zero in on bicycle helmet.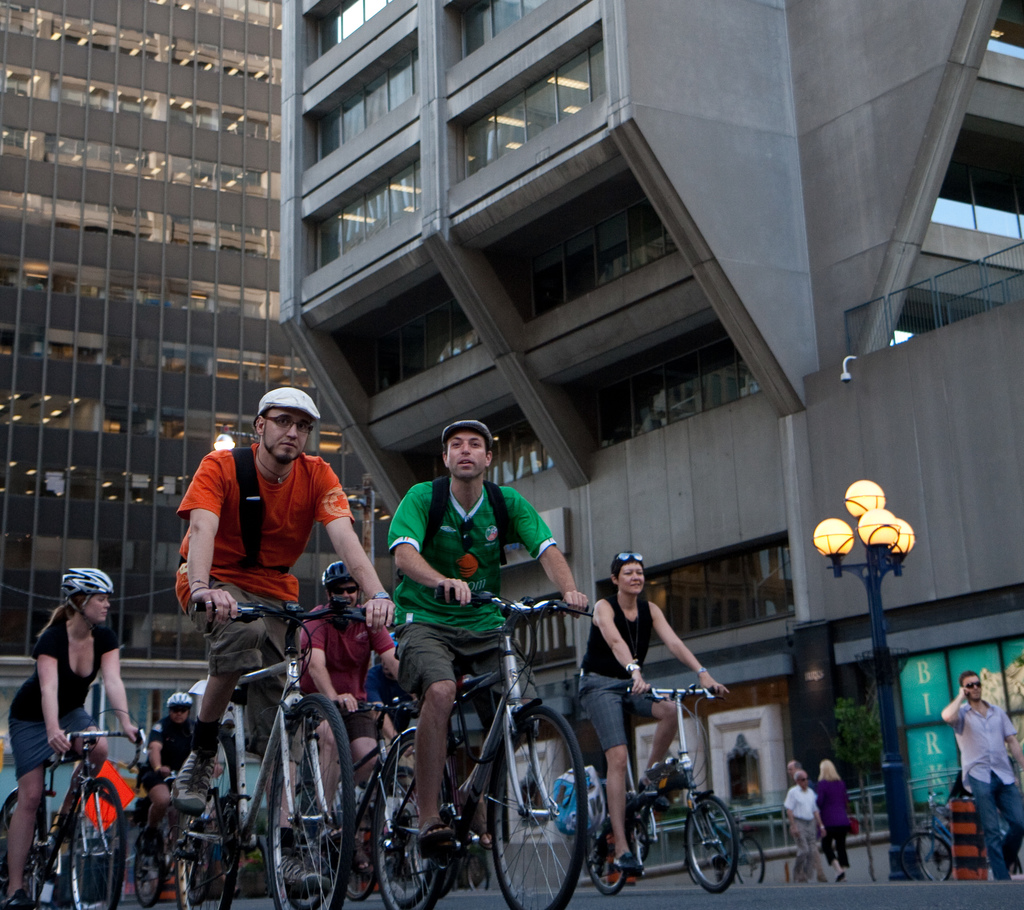
Zeroed in: locate(56, 566, 109, 623).
